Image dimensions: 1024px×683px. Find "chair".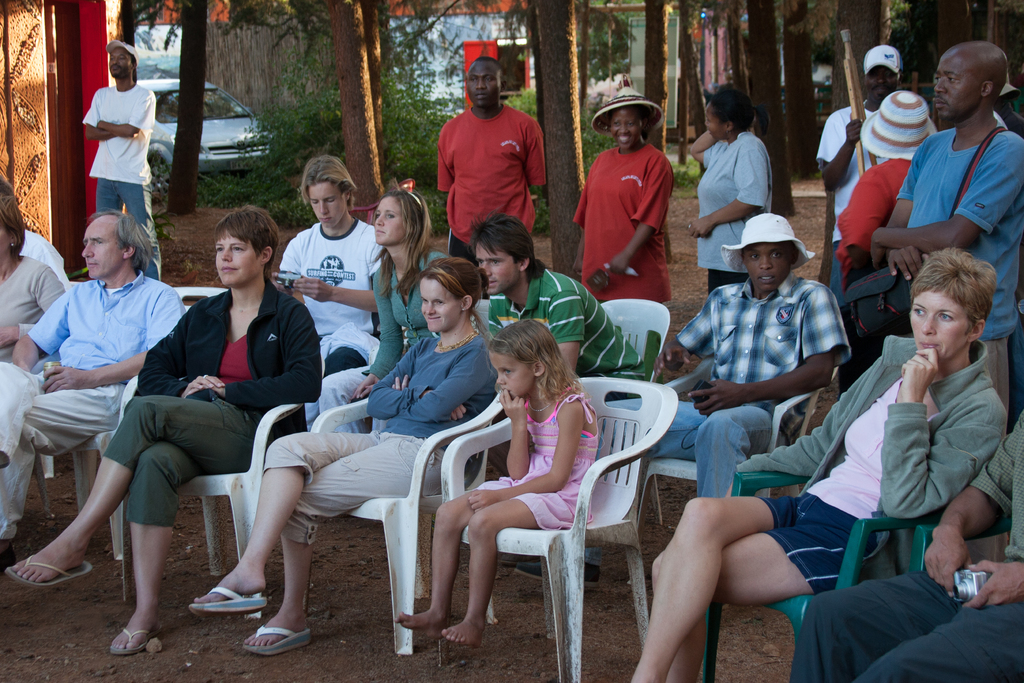
bbox(644, 368, 829, 504).
